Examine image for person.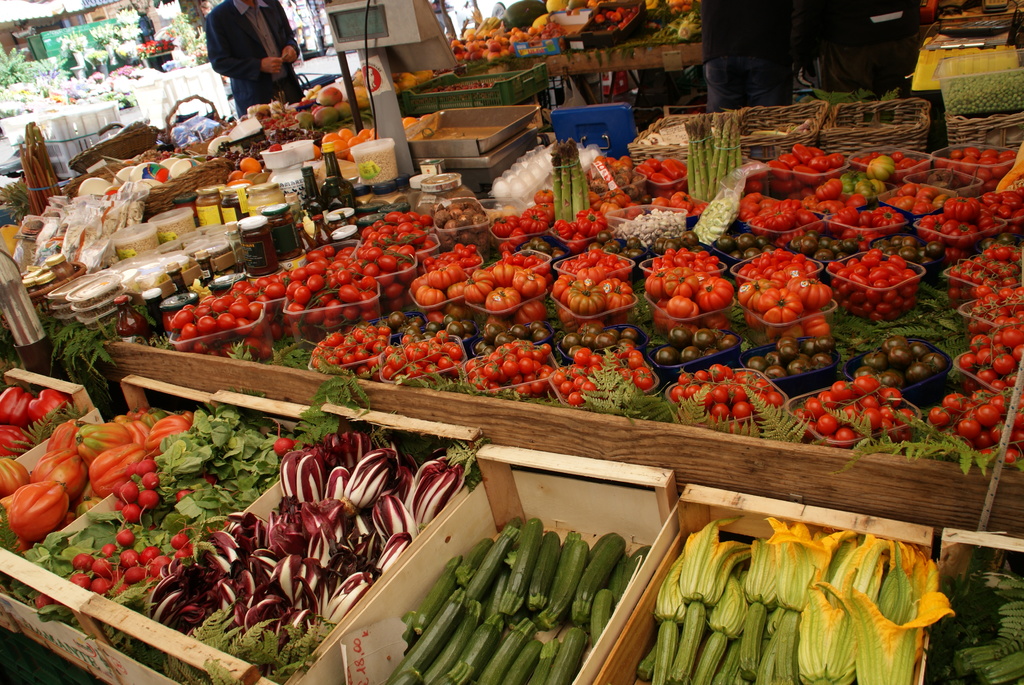
Examination result: box=[195, 6, 289, 104].
